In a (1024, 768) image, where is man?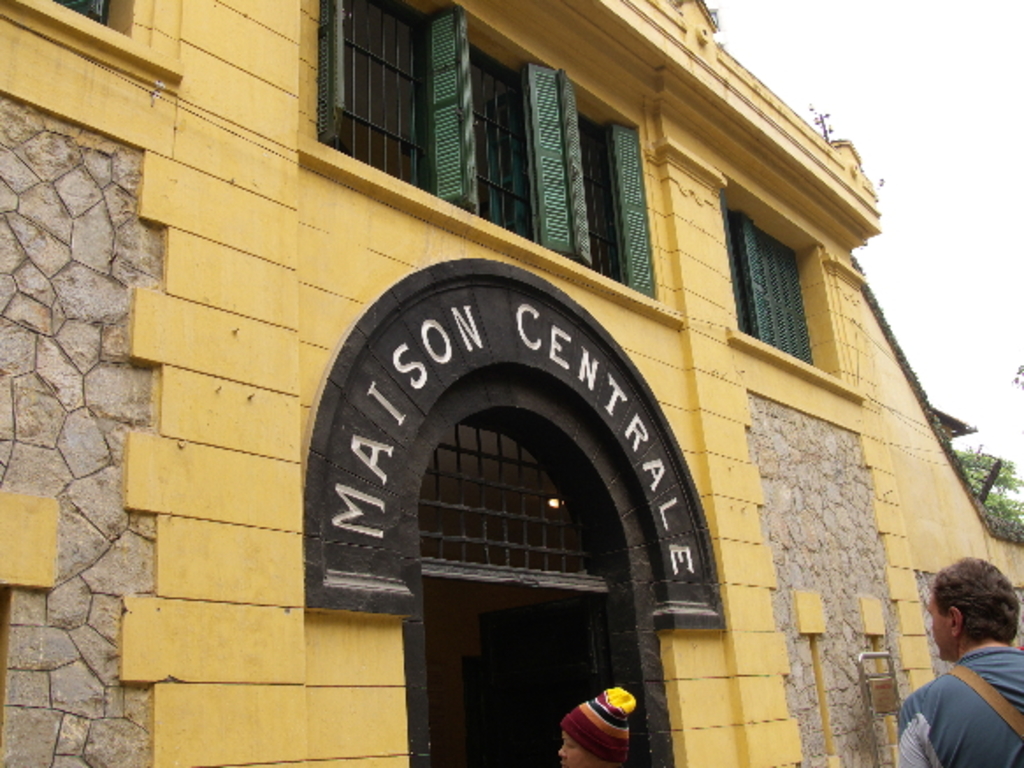
[x1=889, y1=575, x2=1023, y2=767].
